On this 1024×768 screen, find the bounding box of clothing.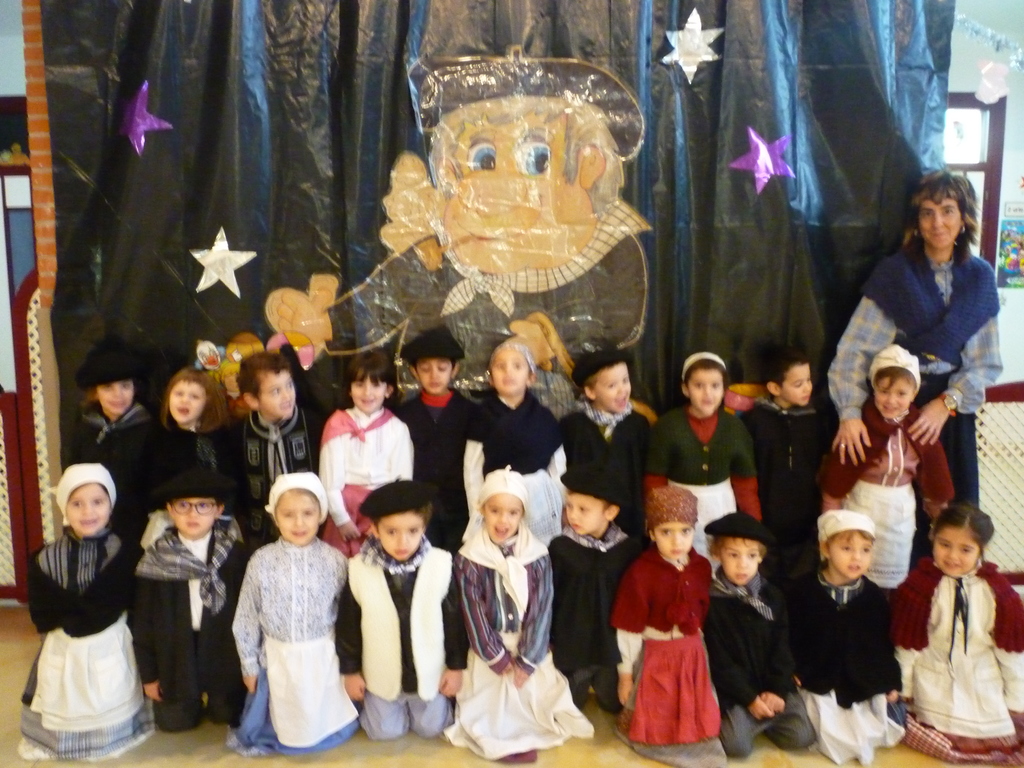
Bounding box: [616,542,730,754].
